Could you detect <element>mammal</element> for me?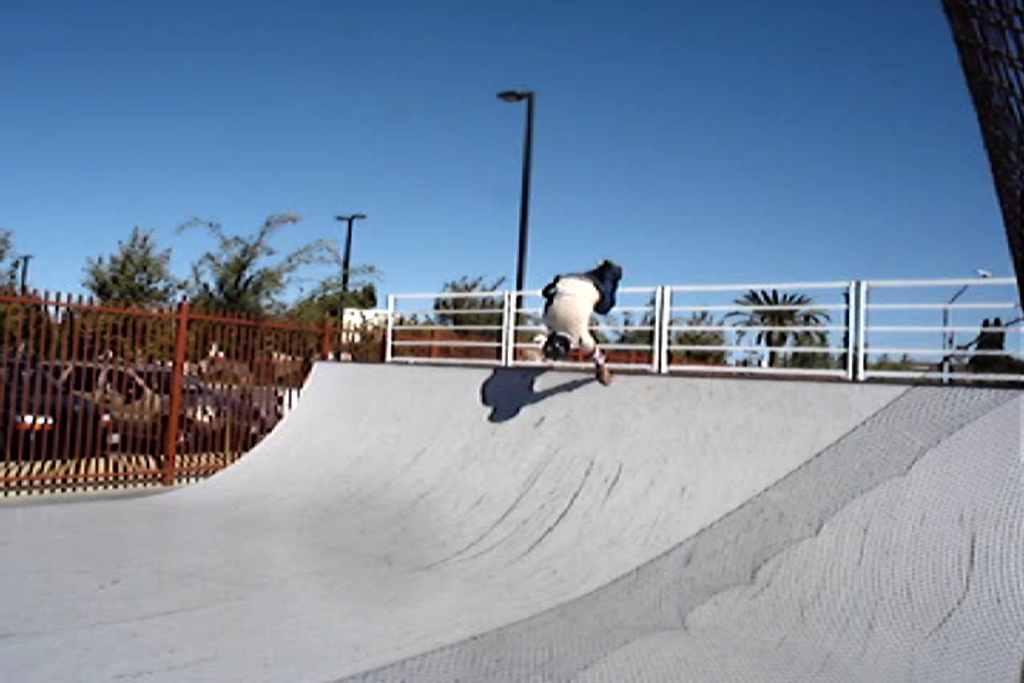
Detection result: (542,250,633,363).
